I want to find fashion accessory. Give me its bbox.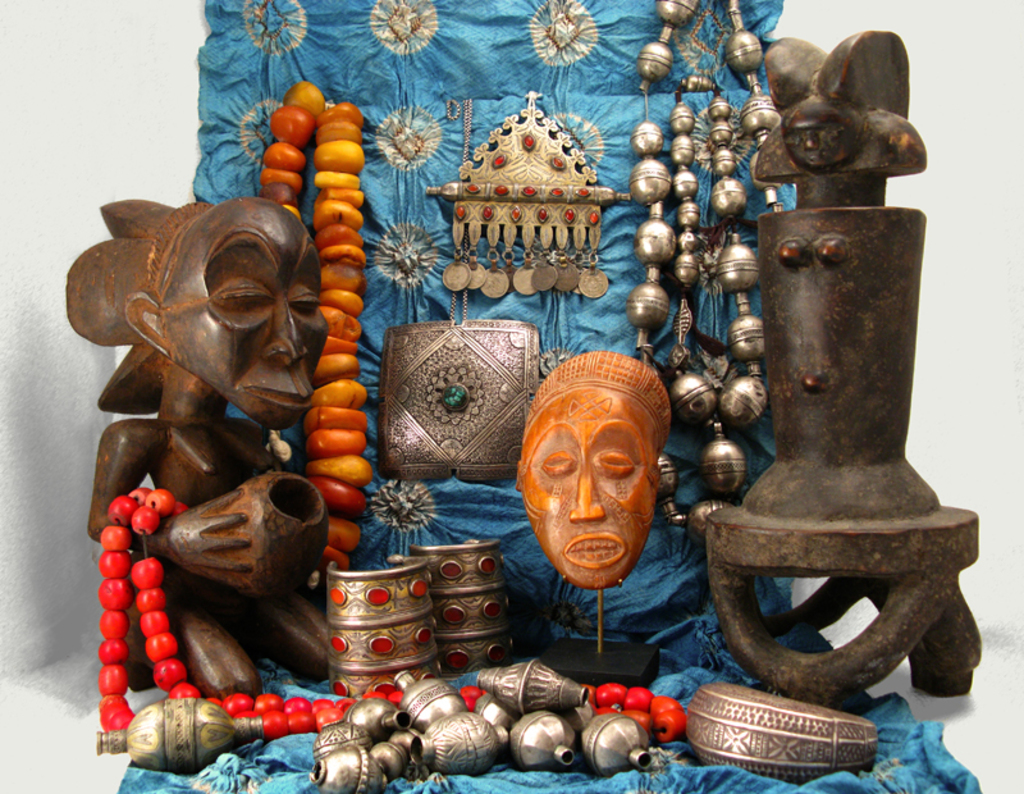
<region>406, 543, 499, 674</region>.
